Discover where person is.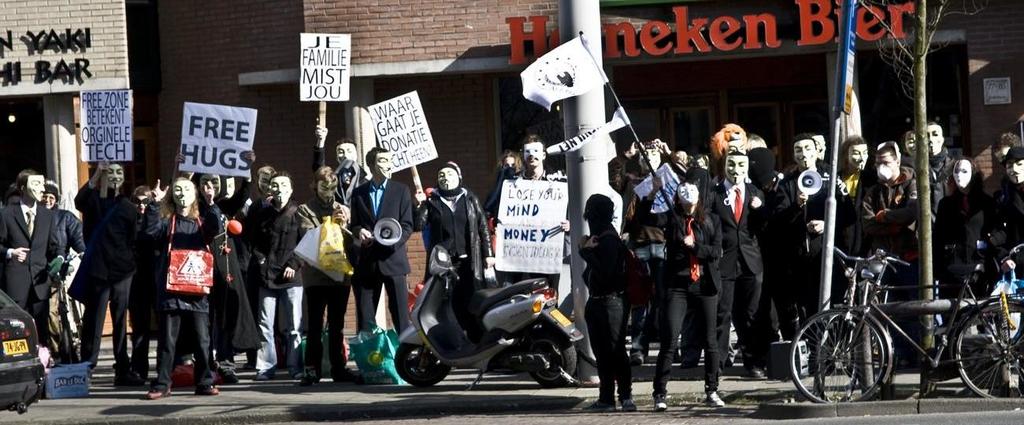
Discovered at x1=314, y1=116, x2=363, y2=207.
